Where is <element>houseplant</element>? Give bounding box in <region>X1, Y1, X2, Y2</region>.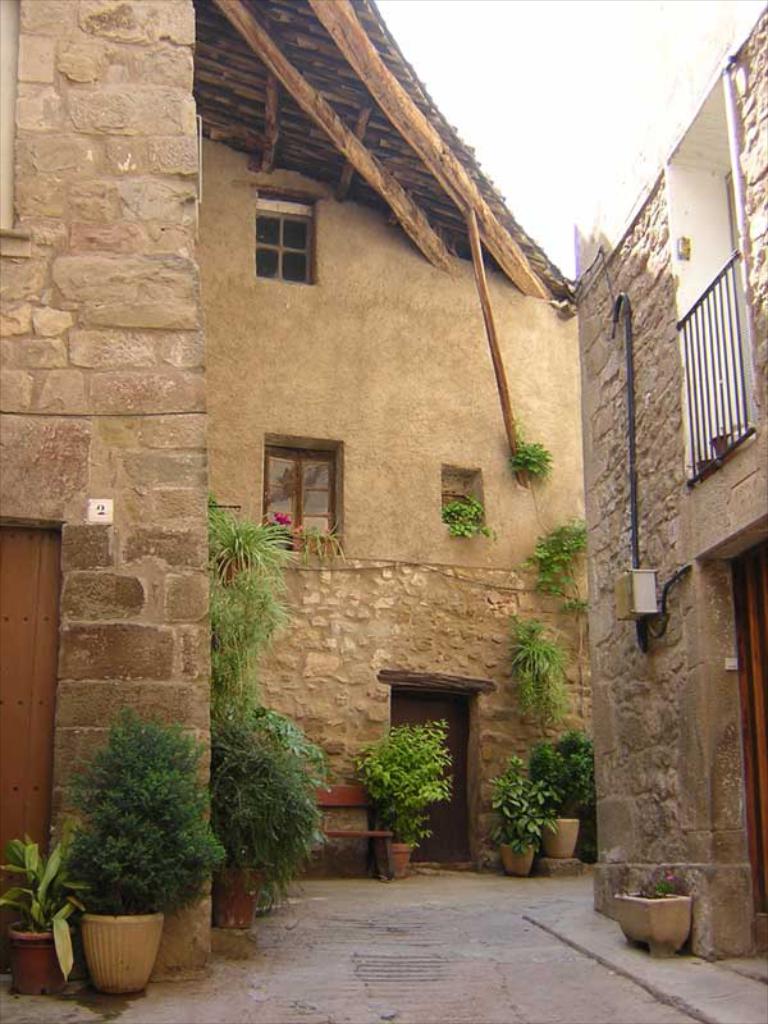
<region>0, 832, 93, 989</region>.
